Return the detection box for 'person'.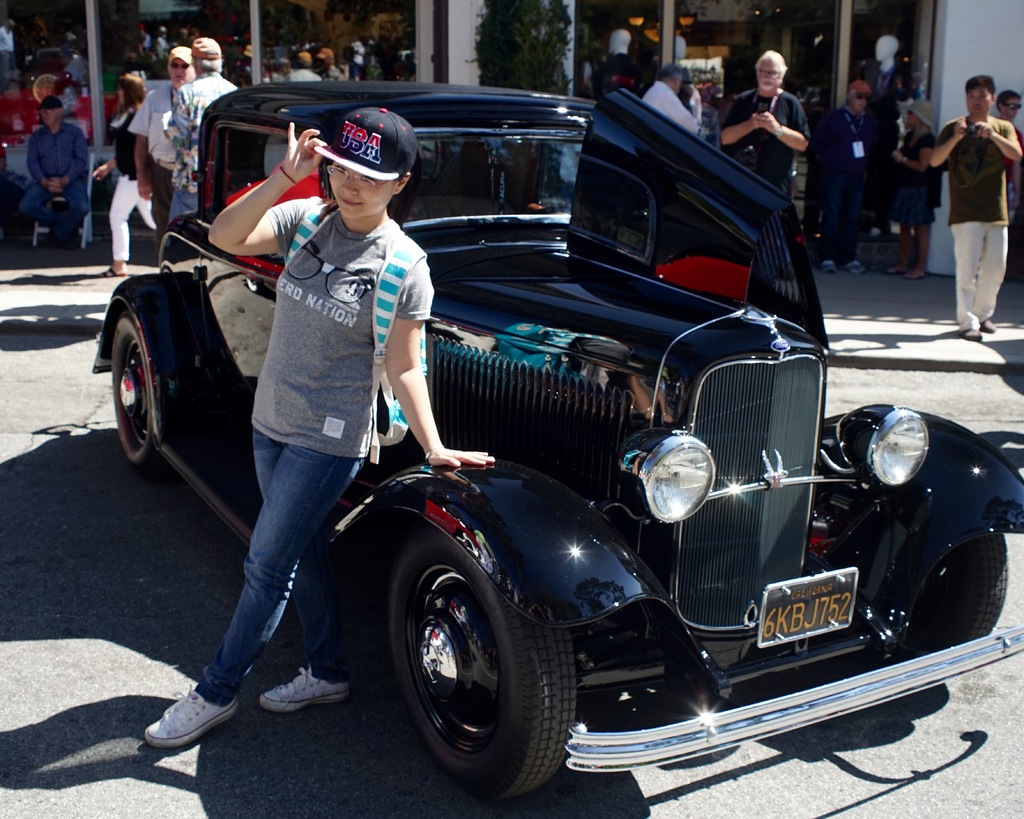
x1=884 y1=103 x2=943 y2=280.
